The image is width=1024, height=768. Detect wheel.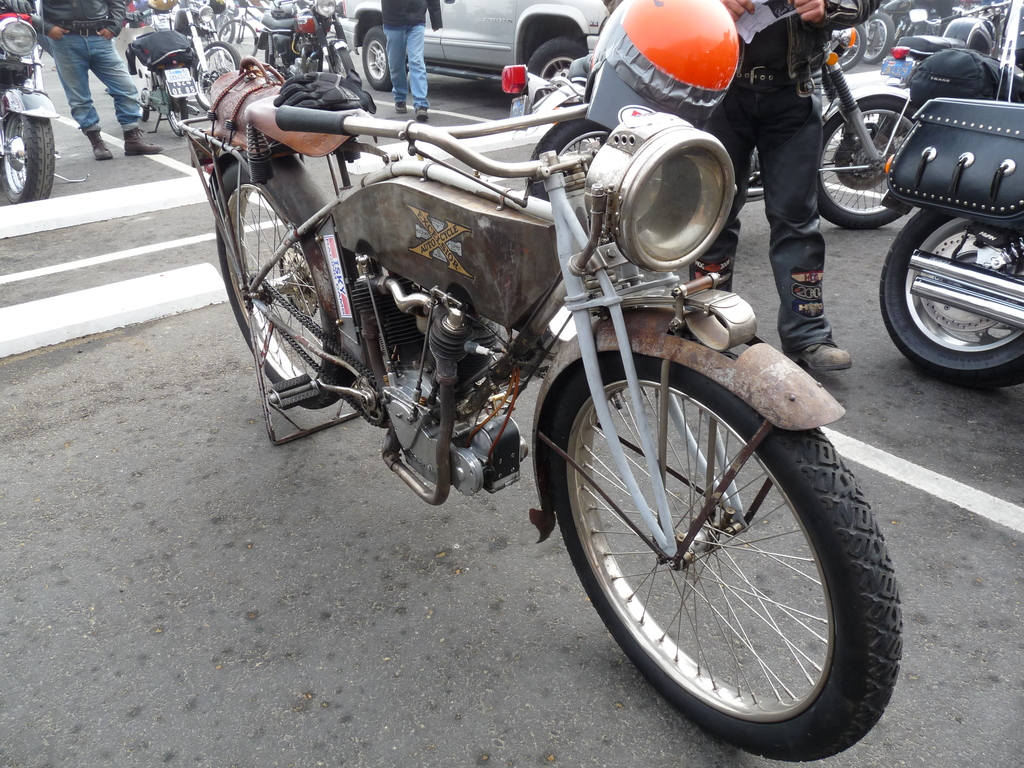
Detection: crop(318, 47, 358, 90).
